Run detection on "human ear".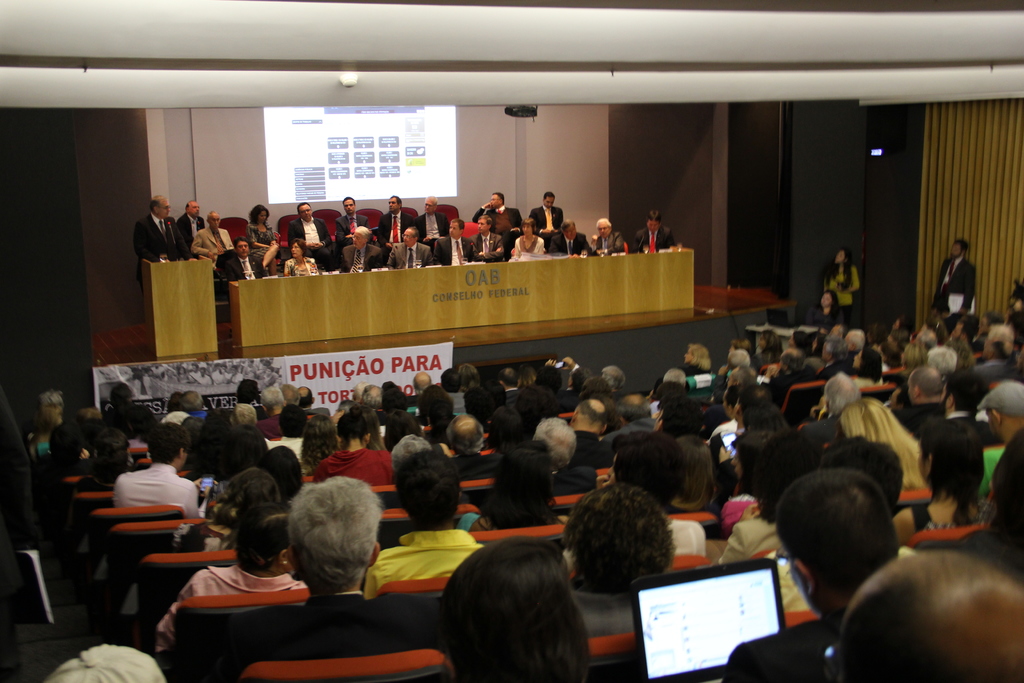
Result: 989 409 1001 427.
